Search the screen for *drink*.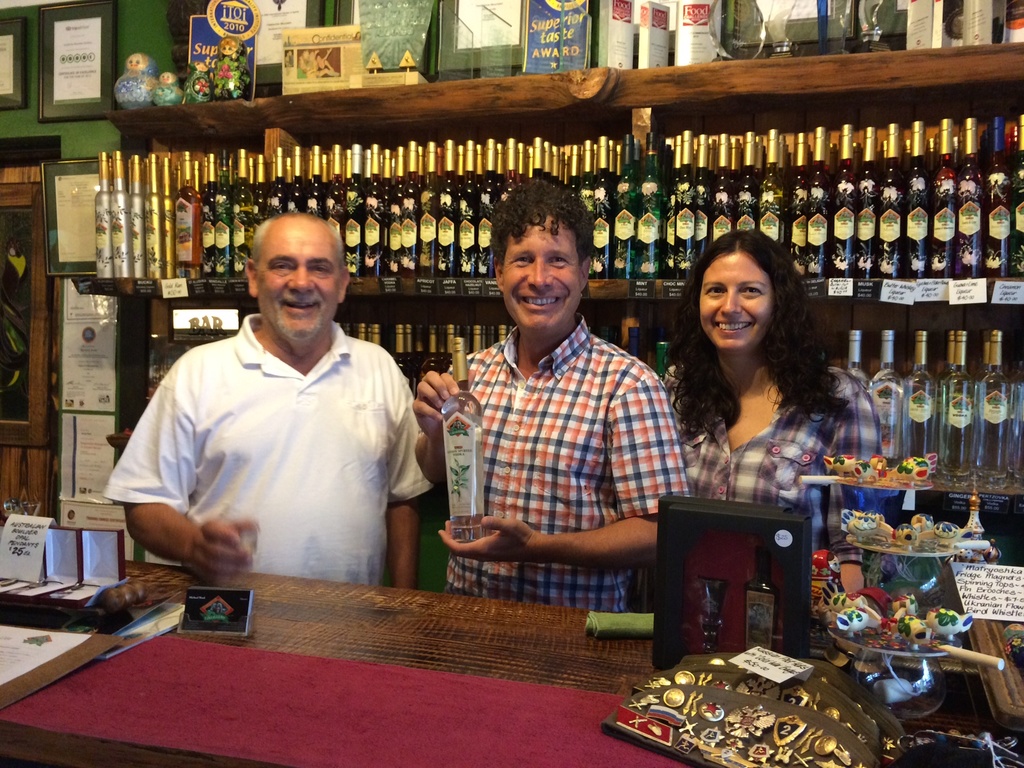
Found at [x1=439, y1=170, x2=456, y2=272].
